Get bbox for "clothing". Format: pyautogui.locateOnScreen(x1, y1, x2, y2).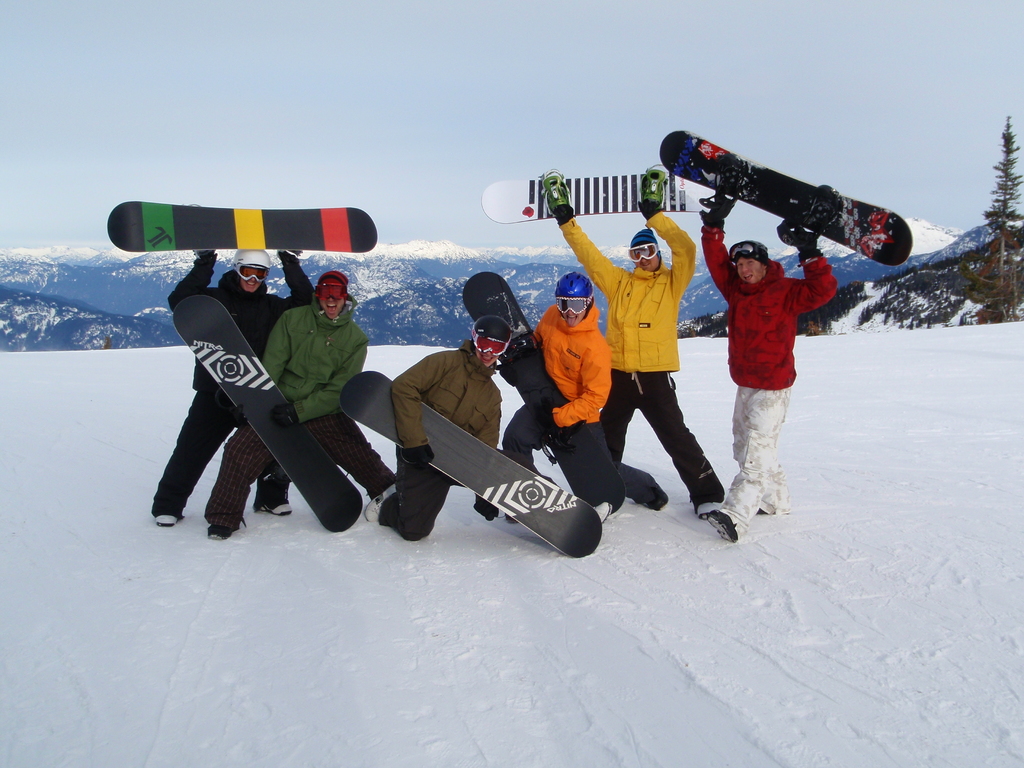
pyautogui.locateOnScreen(503, 290, 614, 506).
